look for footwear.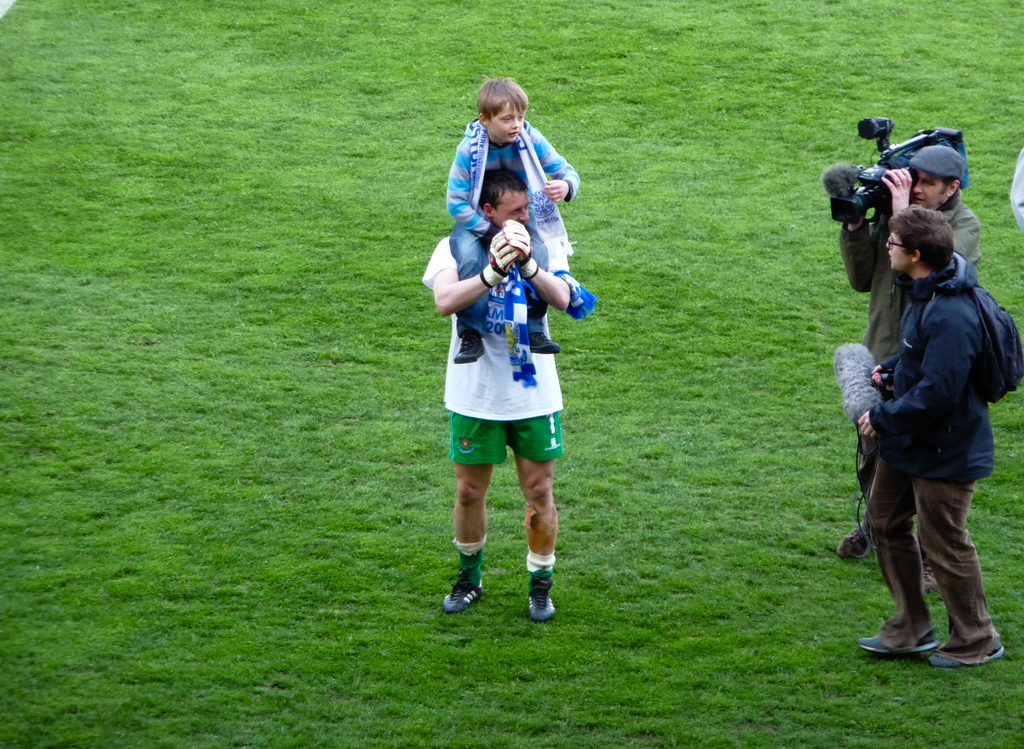
Found: 853 625 928 658.
